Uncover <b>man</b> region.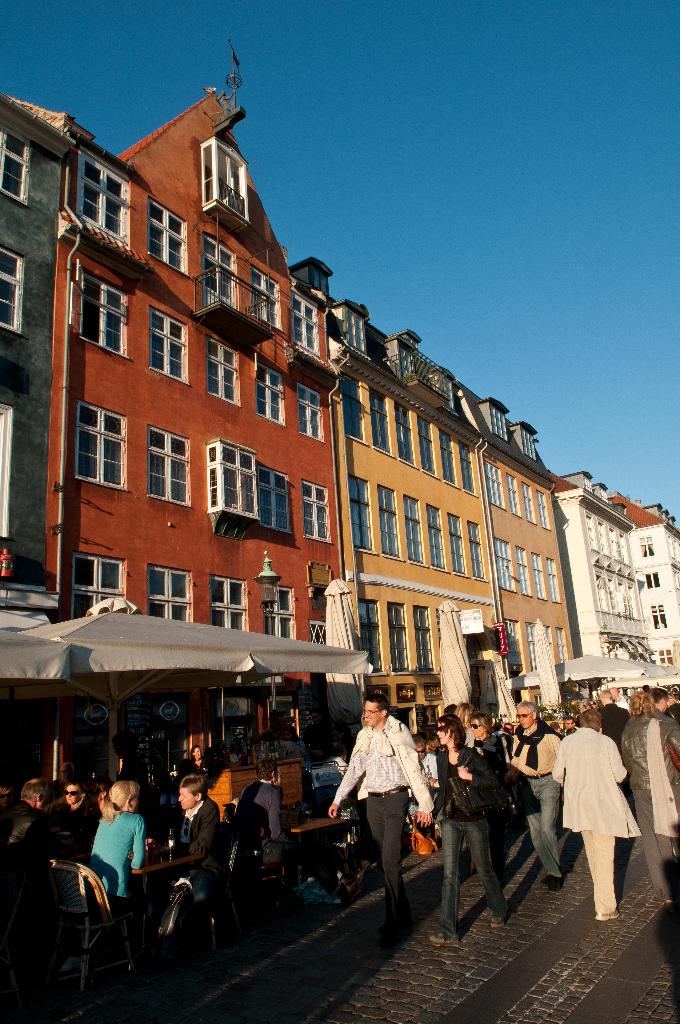
Uncovered: <bbox>0, 776, 55, 860</bbox>.
